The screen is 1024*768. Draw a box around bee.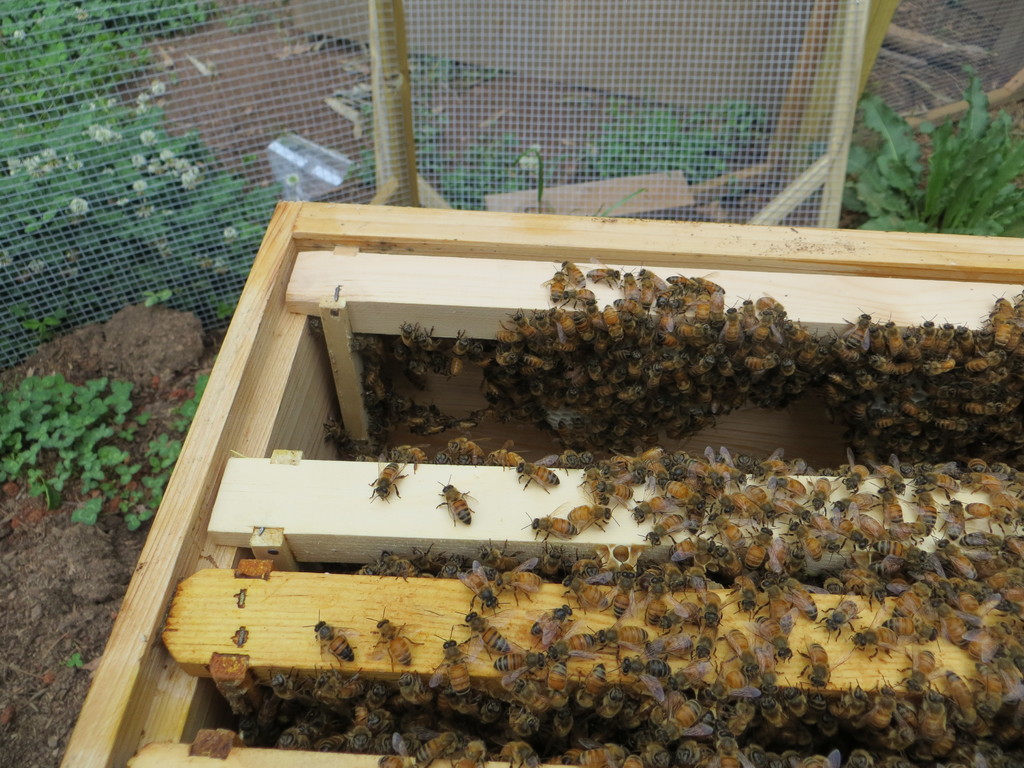
region(431, 623, 489, 703).
